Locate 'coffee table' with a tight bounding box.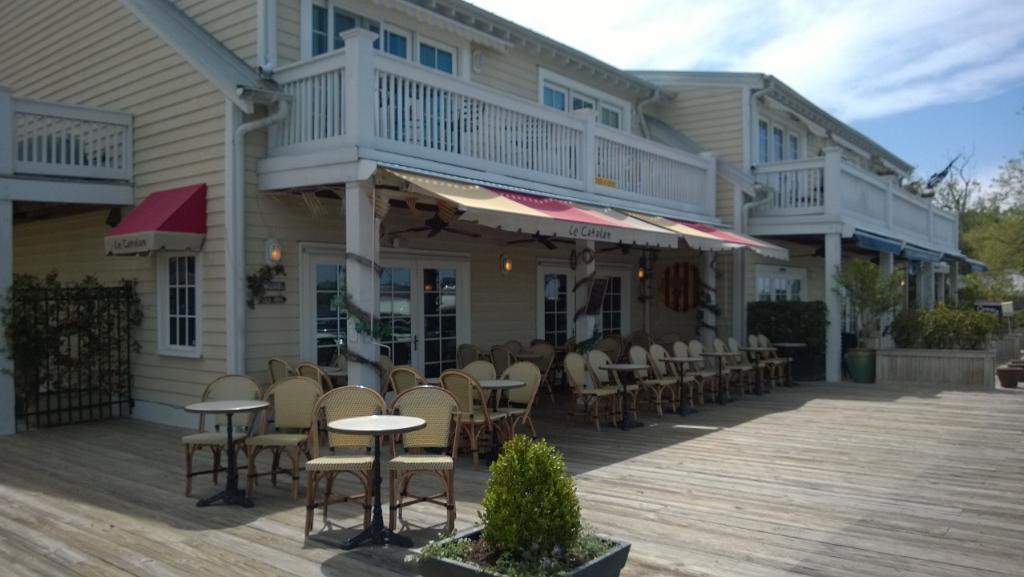
[745, 341, 773, 400].
